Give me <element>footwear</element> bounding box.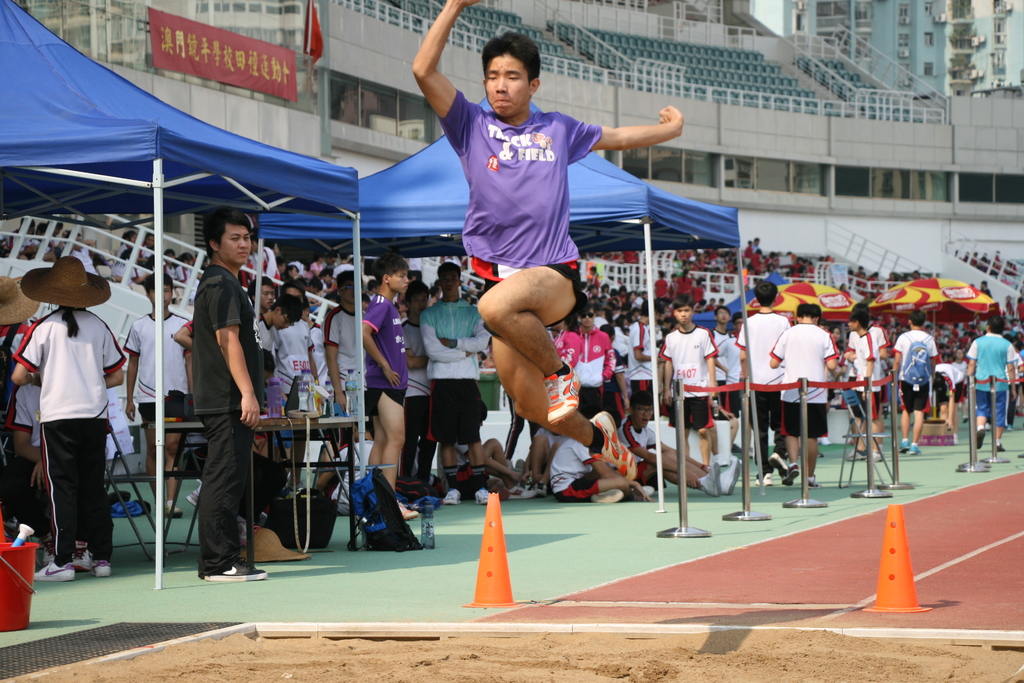
[628,489,653,503].
